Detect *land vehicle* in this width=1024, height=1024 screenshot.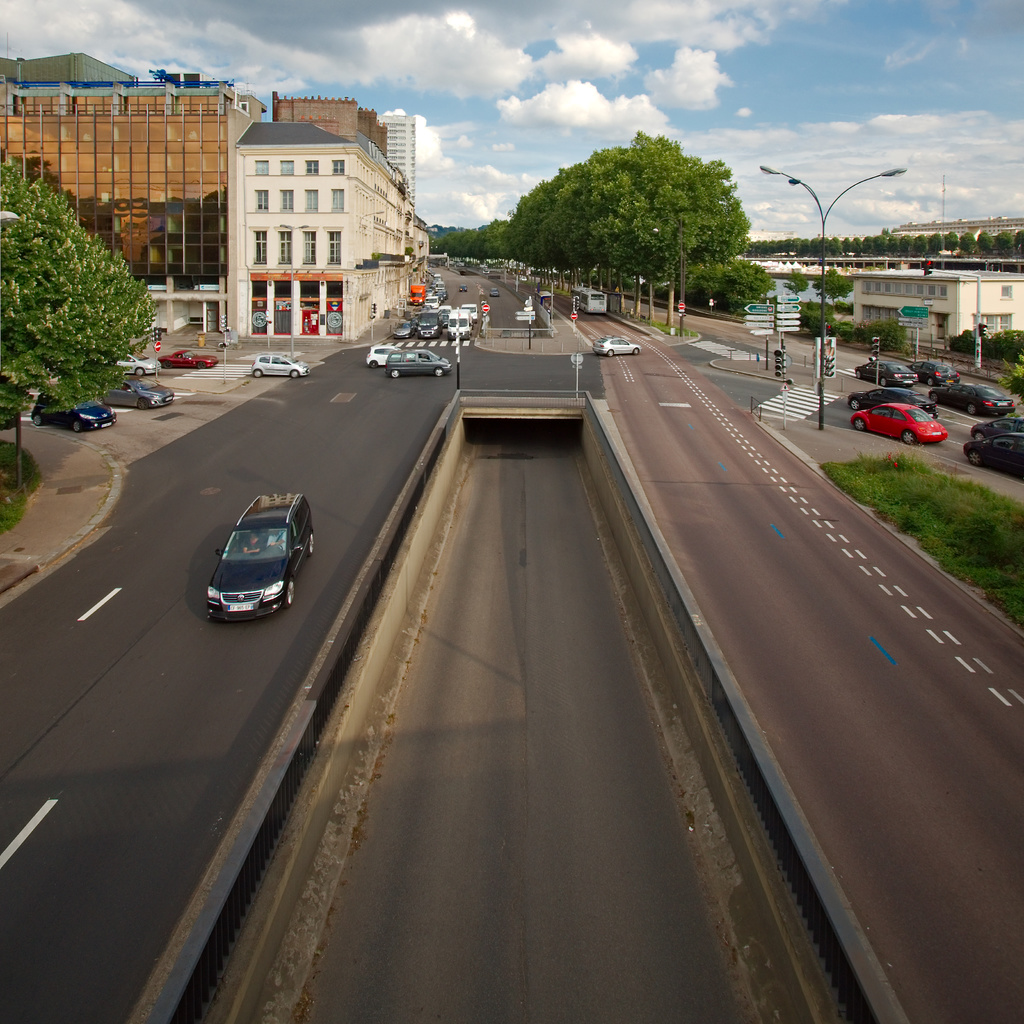
Detection: detection(106, 380, 171, 406).
